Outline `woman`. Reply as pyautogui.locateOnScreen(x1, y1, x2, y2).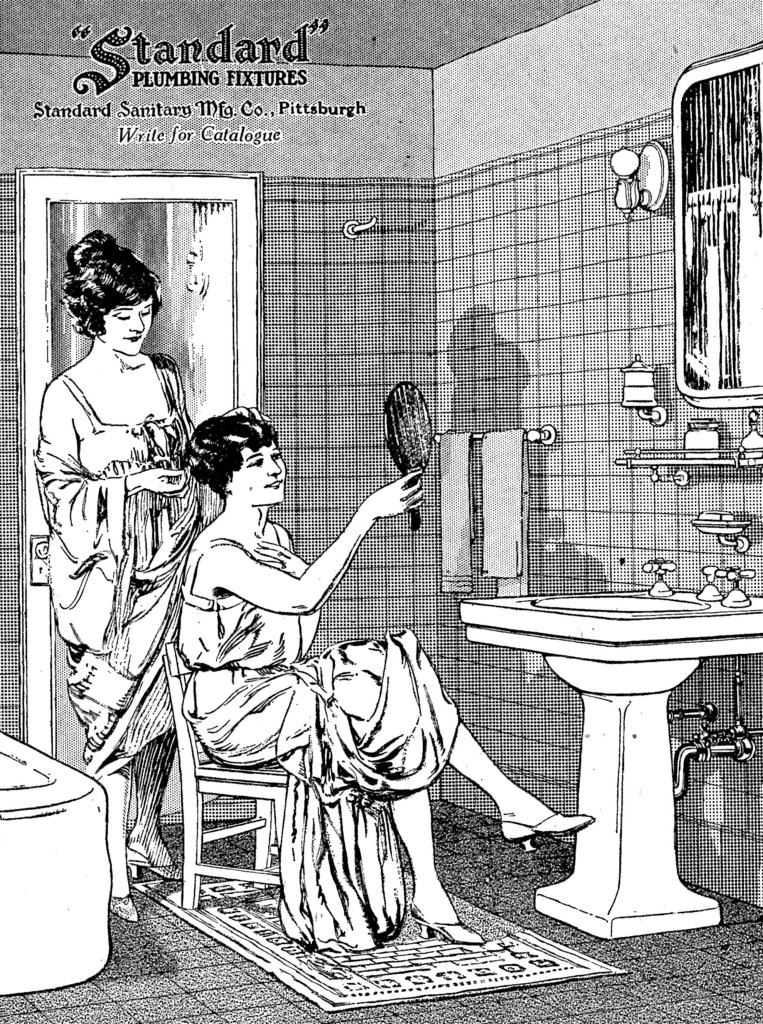
pyautogui.locateOnScreen(172, 406, 593, 954).
